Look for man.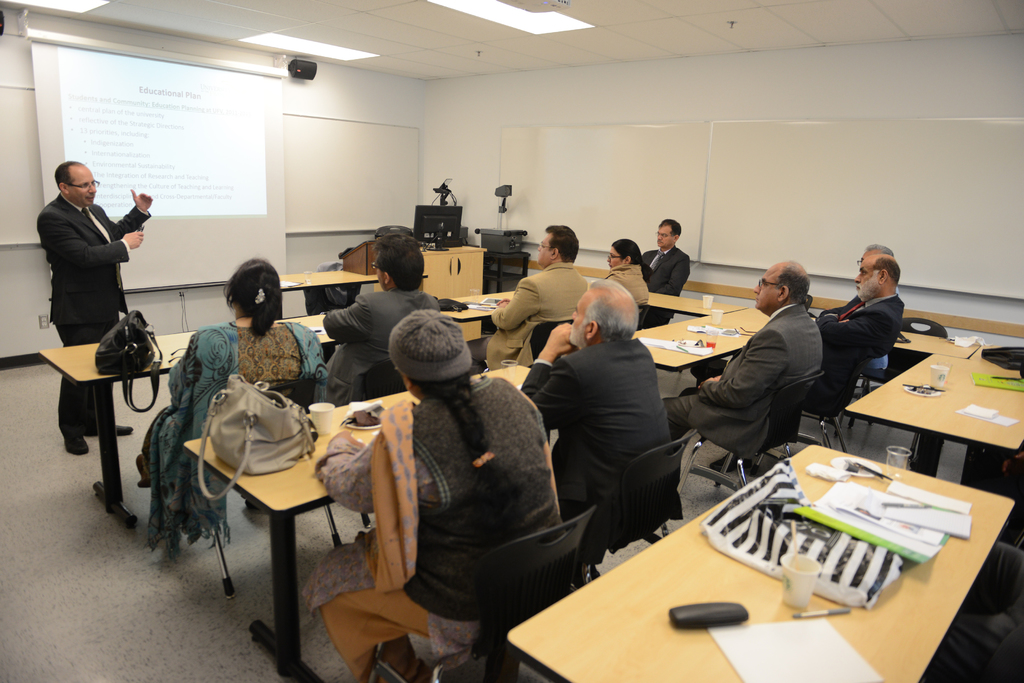
Found: [34, 160, 152, 456].
